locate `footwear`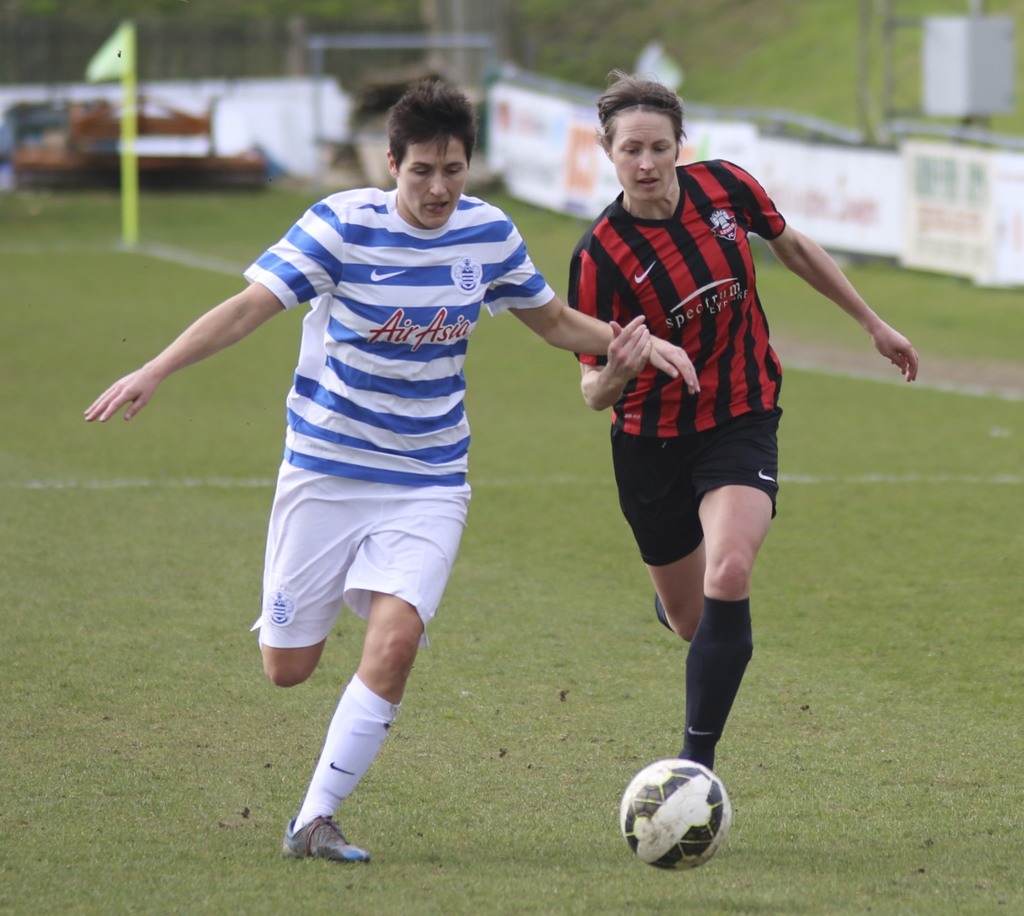
region(282, 815, 377, 872)
